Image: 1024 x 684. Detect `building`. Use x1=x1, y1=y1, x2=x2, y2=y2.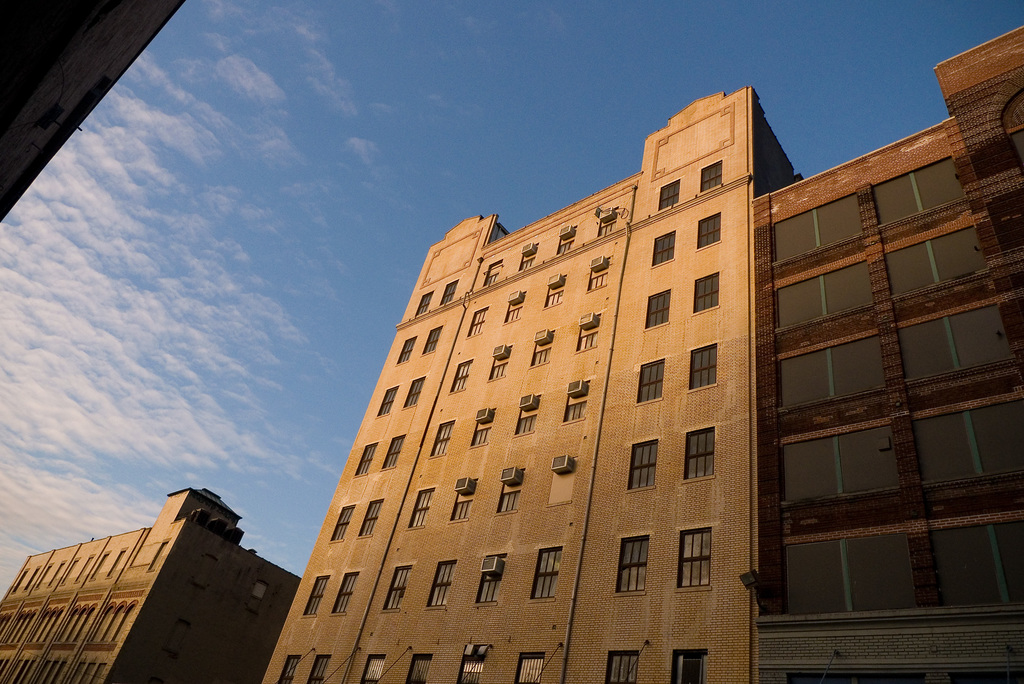
x1=257, y1=29, x2=1020, y2=683.
